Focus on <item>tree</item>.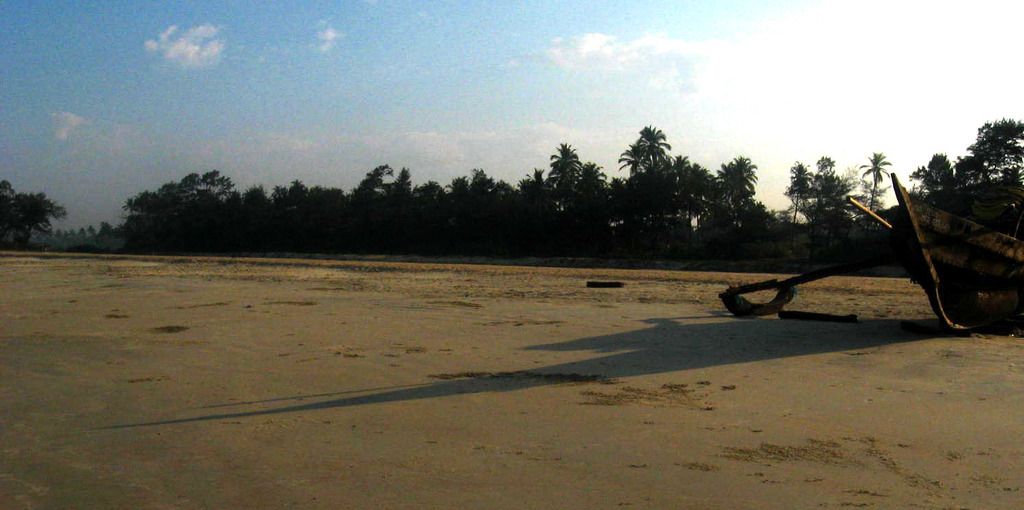
Focused at bbox(568, 160, 619, 239).
